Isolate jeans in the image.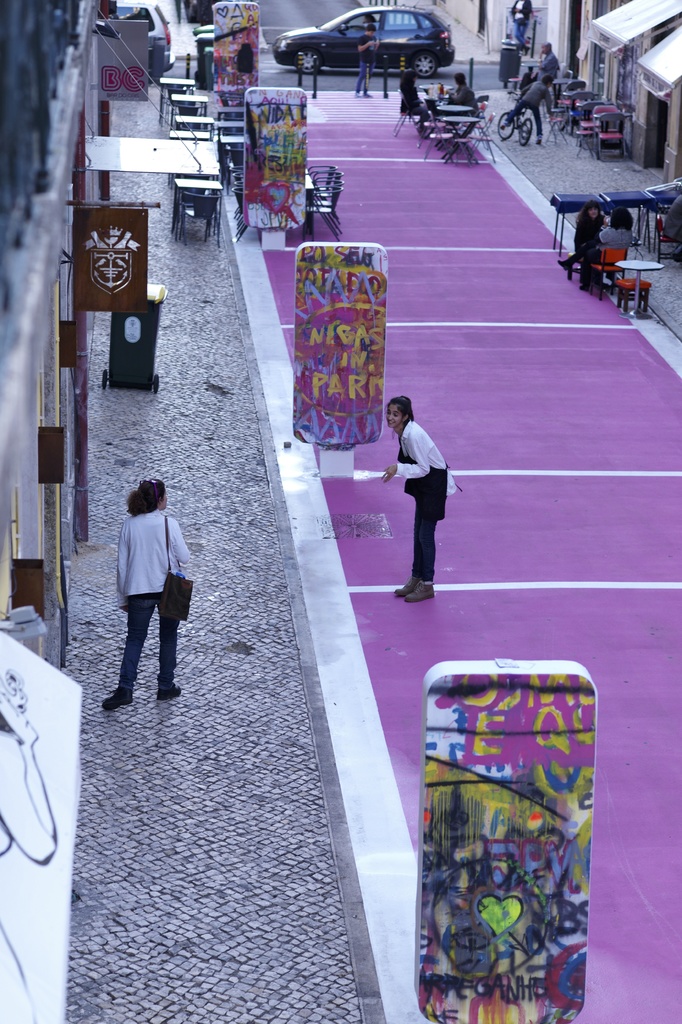
Isolated region: <region>407, 500, 442, 584</region>.
